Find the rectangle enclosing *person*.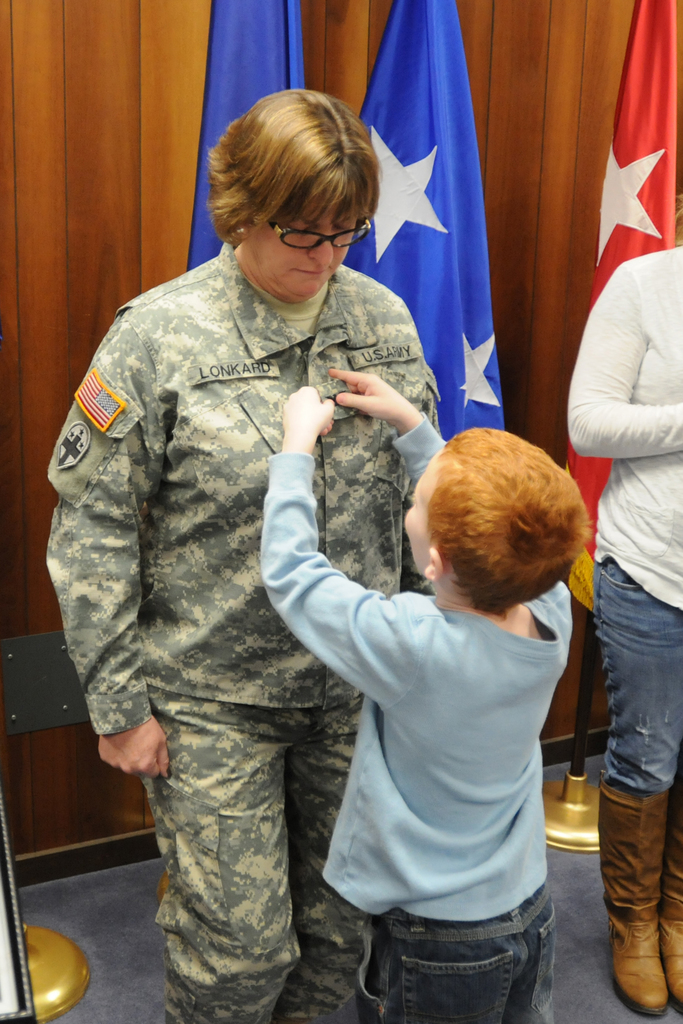
box(556, 237, 682, 1015).
